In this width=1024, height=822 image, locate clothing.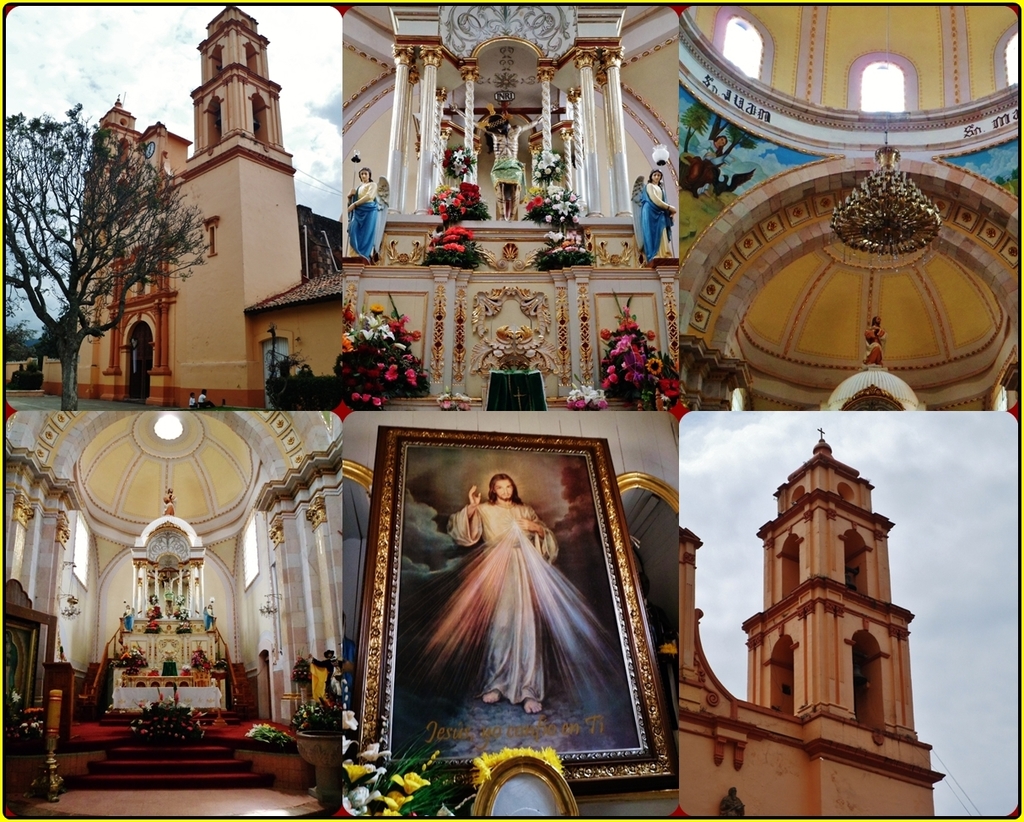
Bounding box: [x1=341, y1=185, x2=380, y2=260].
